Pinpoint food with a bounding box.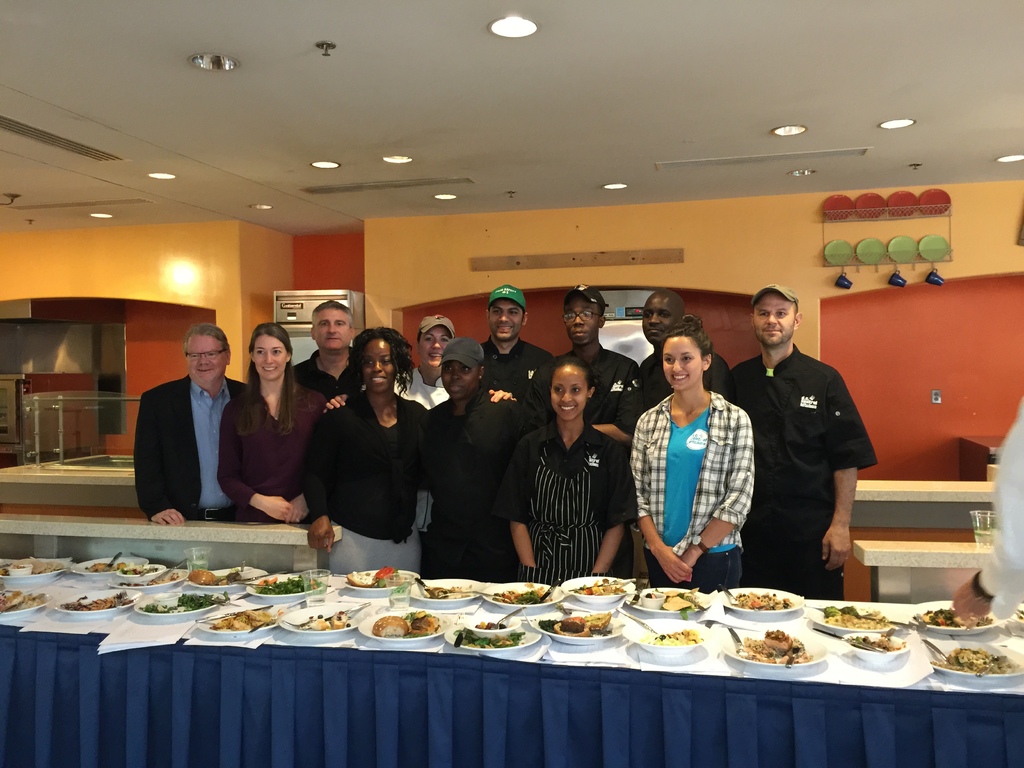
box=[537, 610, 612, 637].
